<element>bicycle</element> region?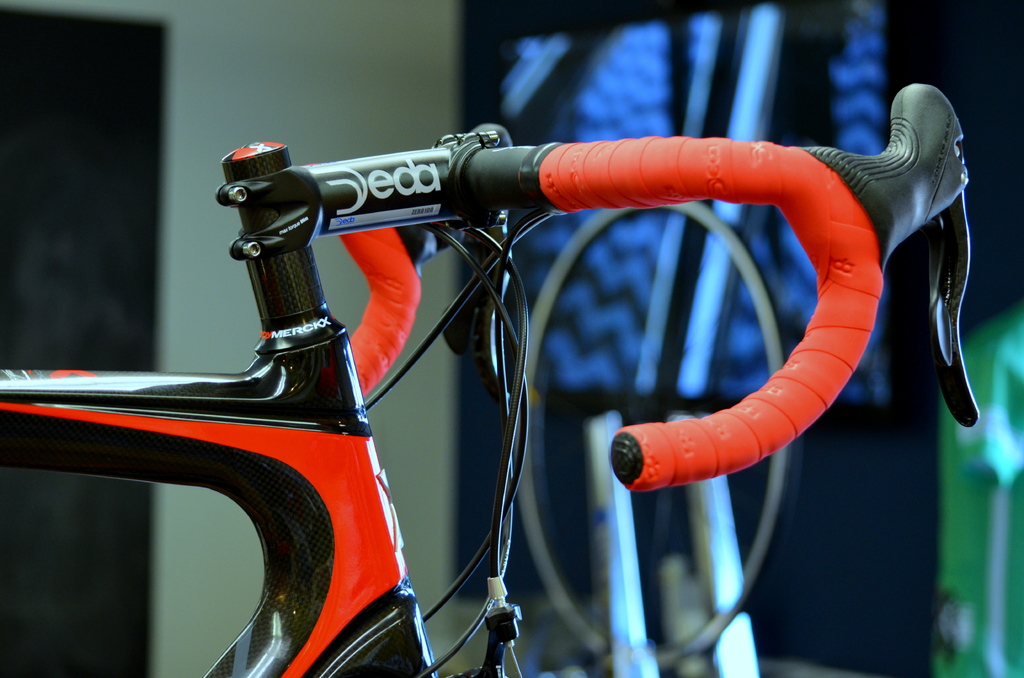
crop(38, 60, 1023, 676)
